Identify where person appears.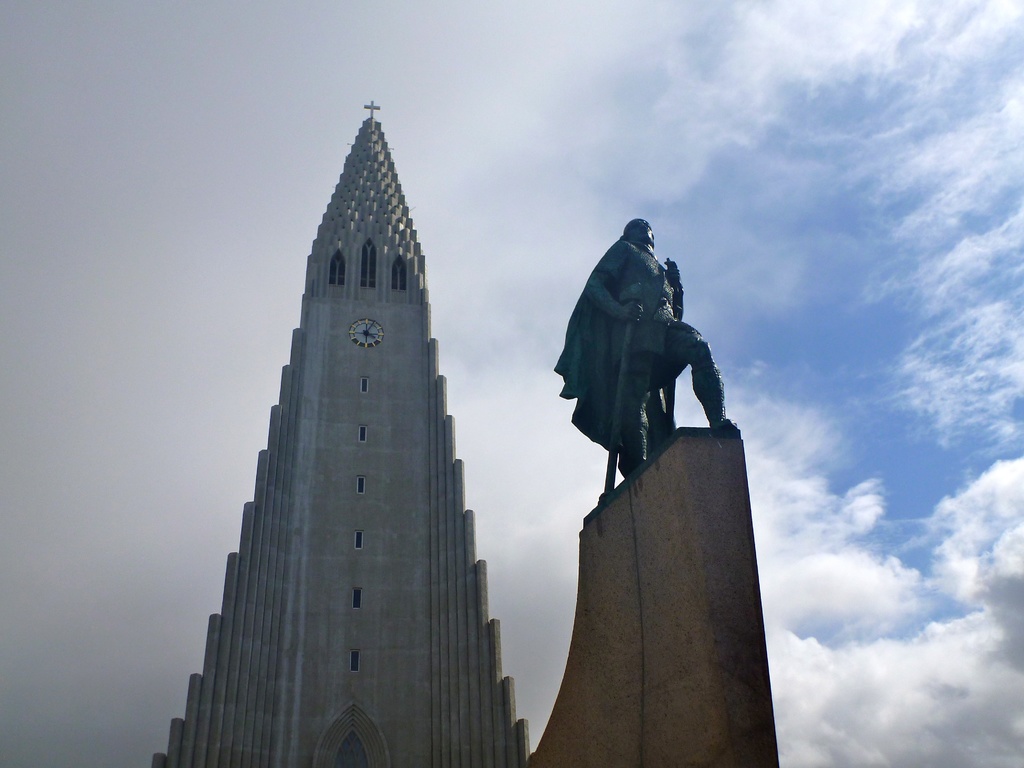
Appears at bbox=(550, 204, 730, 518).
